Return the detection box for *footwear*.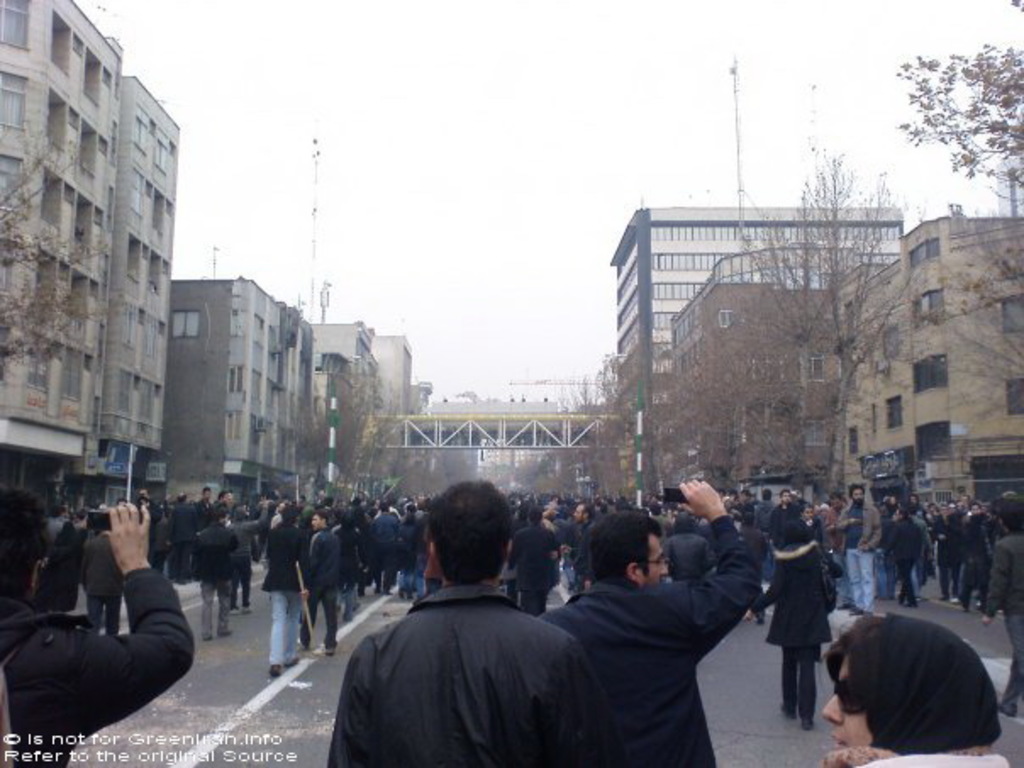
(left=951, top=595, right=958, bottom=600).
